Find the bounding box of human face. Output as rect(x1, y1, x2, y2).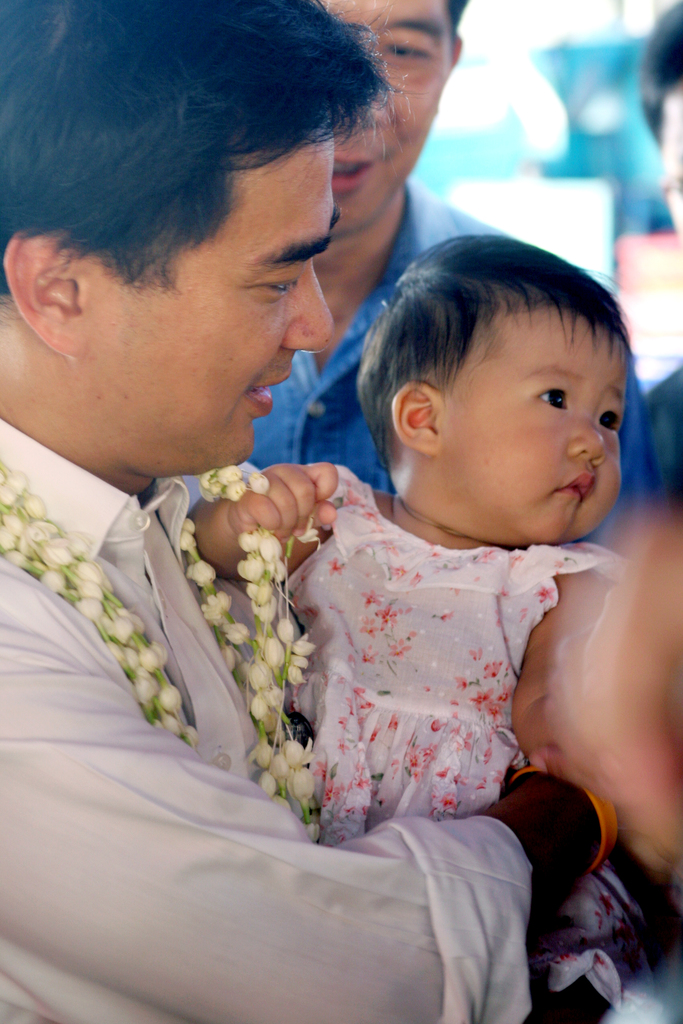
rect(101, 137, 331, 480).
